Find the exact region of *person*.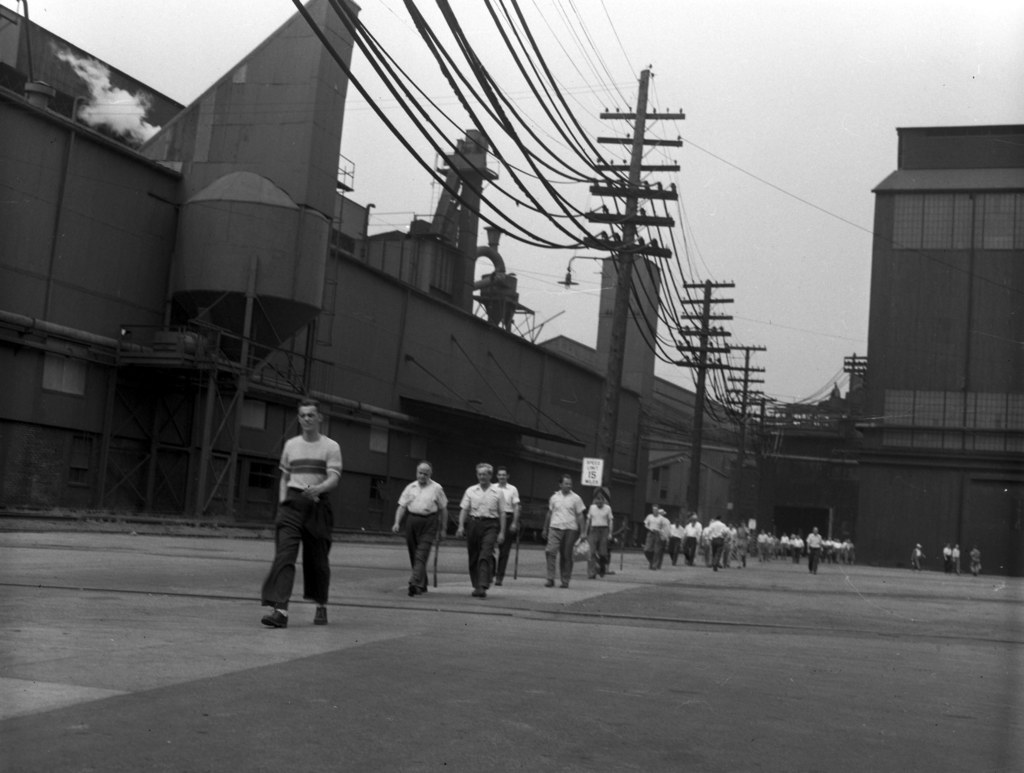
Exact region: crop(585, 488, 613, 581).
